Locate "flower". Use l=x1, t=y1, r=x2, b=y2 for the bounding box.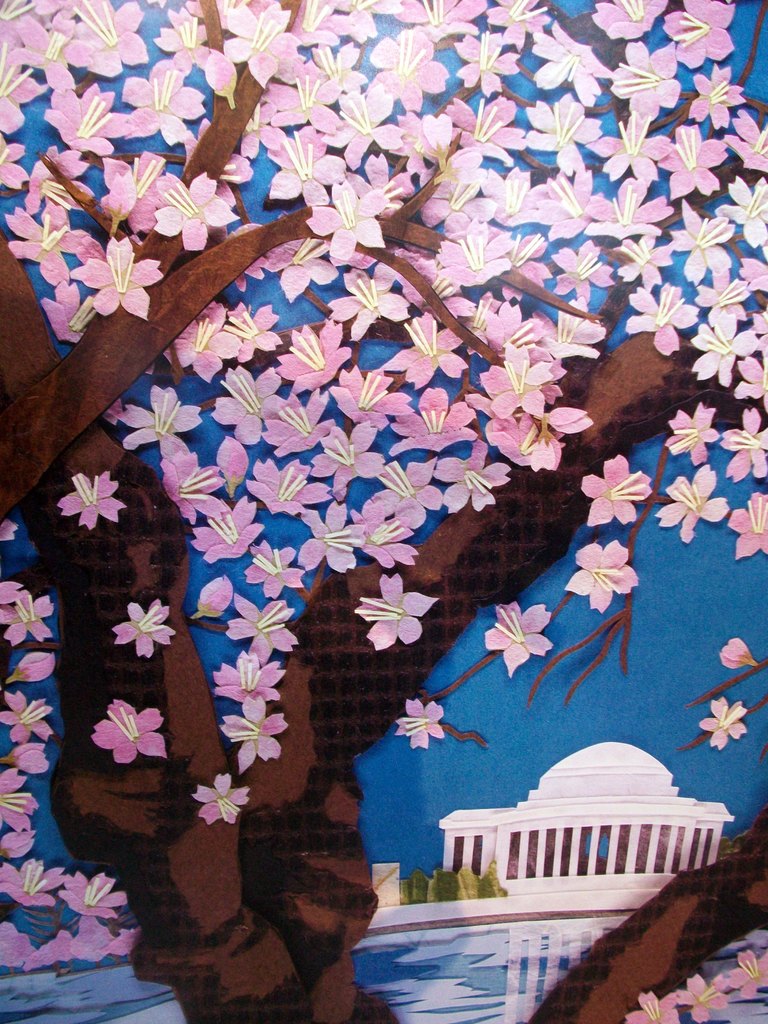
l=673, t=968, r=724, b=1023.
